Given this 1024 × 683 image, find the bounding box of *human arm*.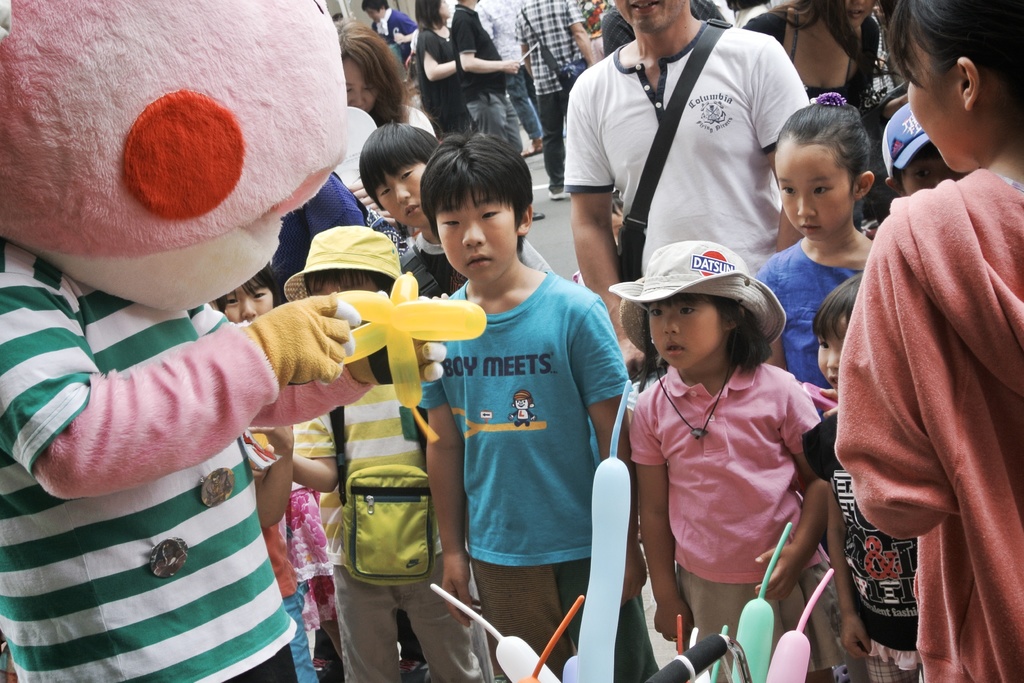
<region>838, 199, 1000, 554</region>.
